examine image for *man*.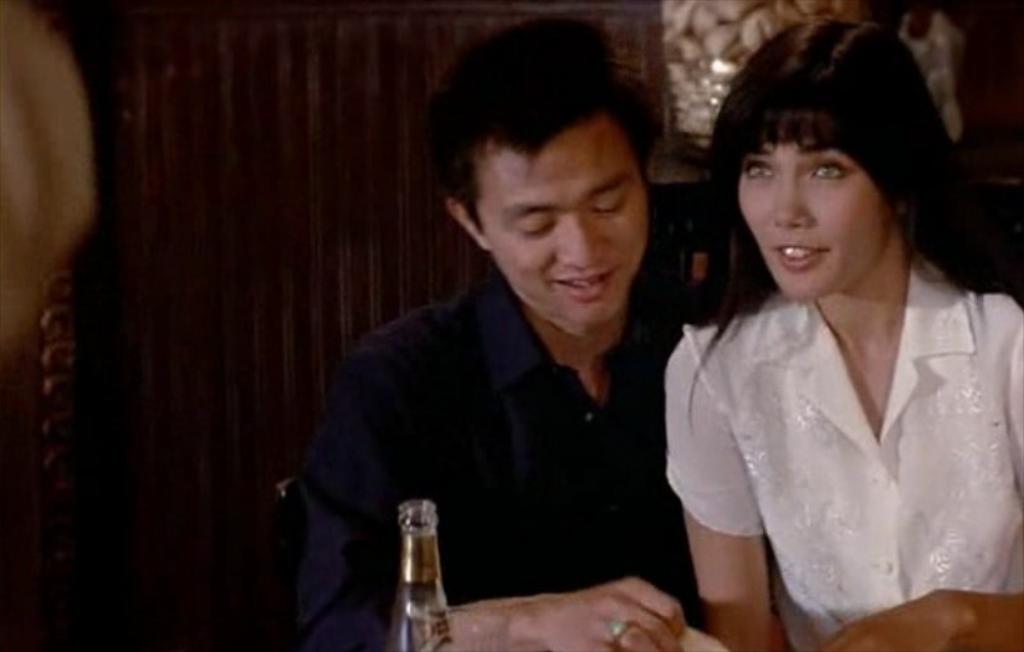
Examination result: left=278, top=9, right=780, bottom=651.
